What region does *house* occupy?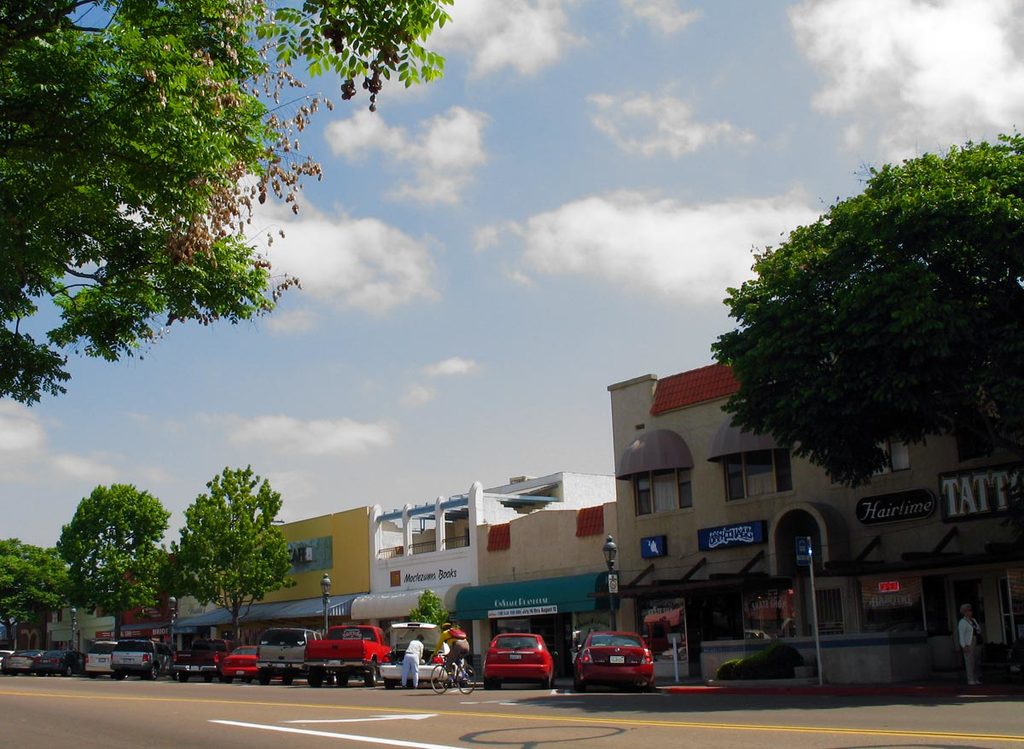
select_region(452, 383, 1023, 689).
